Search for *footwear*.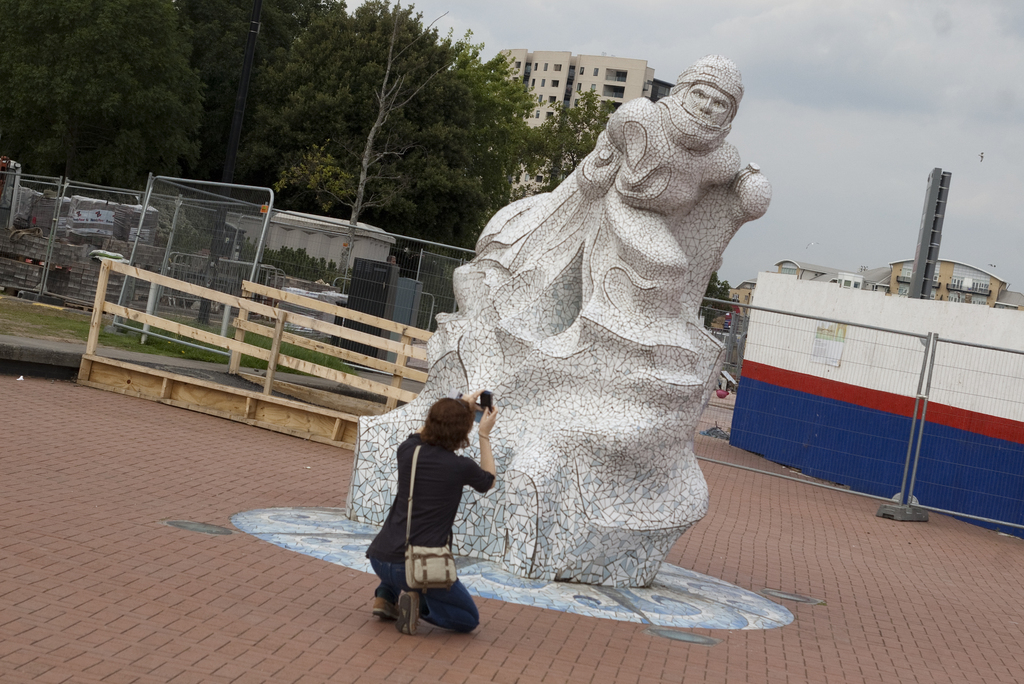
Found at bbox=(400, 594, 421, 631).
